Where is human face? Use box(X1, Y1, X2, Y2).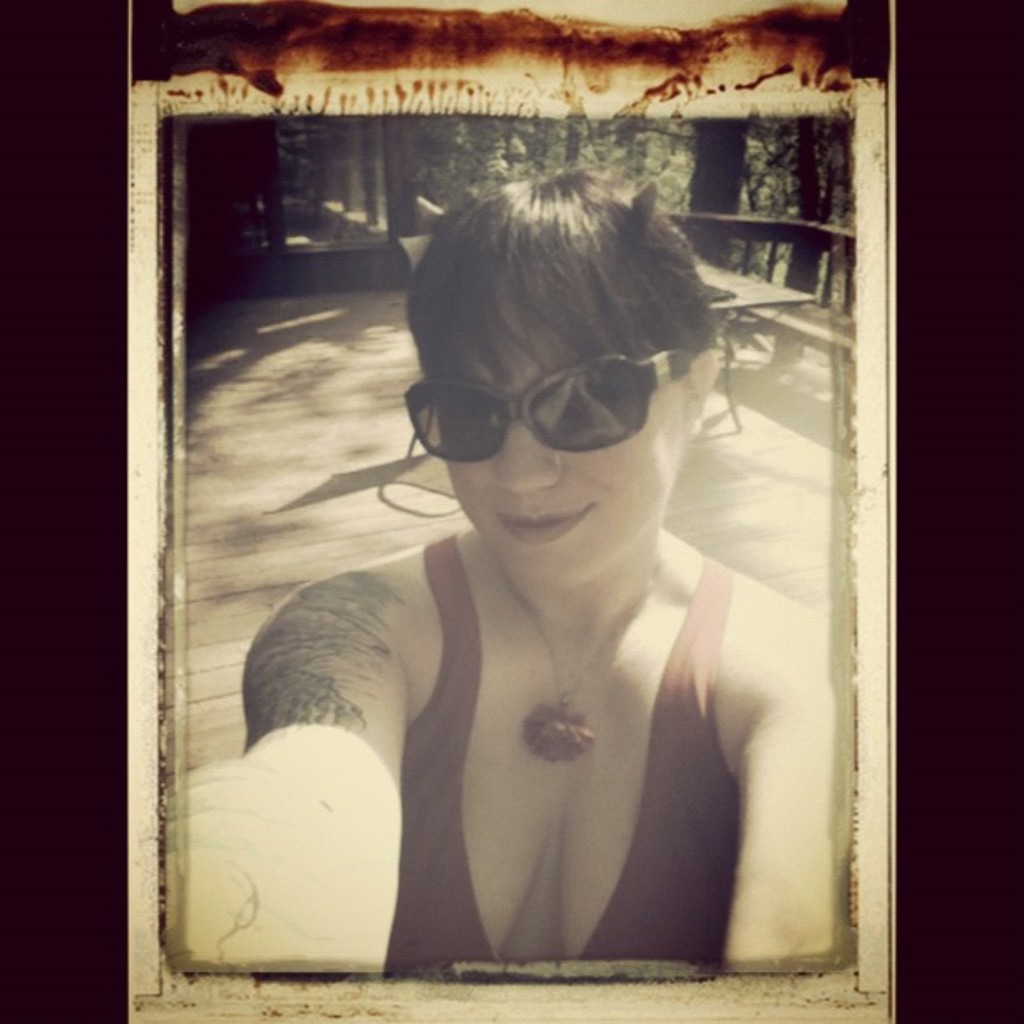
box(440, 286, 676, 587).
